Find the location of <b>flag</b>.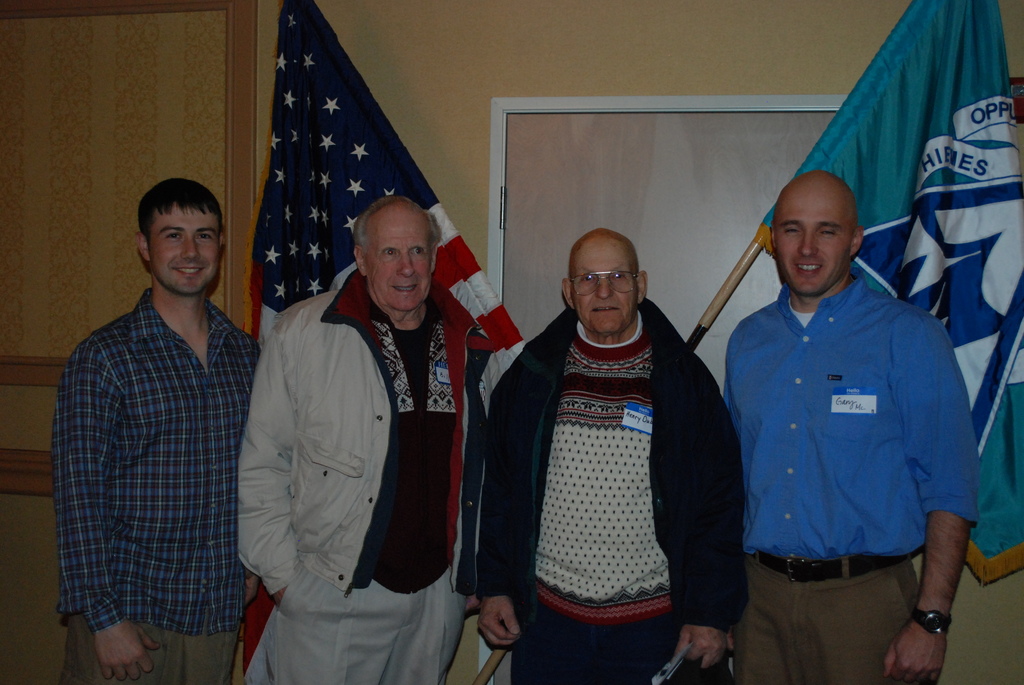
Location: 752,0,1023,592.
